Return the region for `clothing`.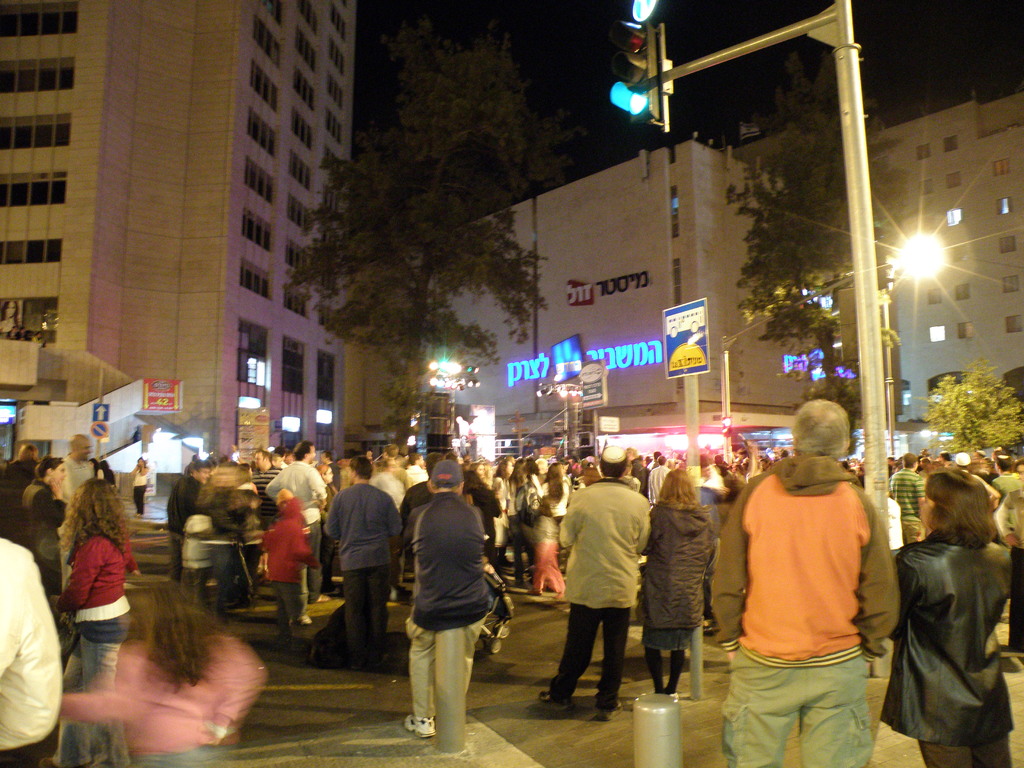
region(651, 466, 683, 502).
